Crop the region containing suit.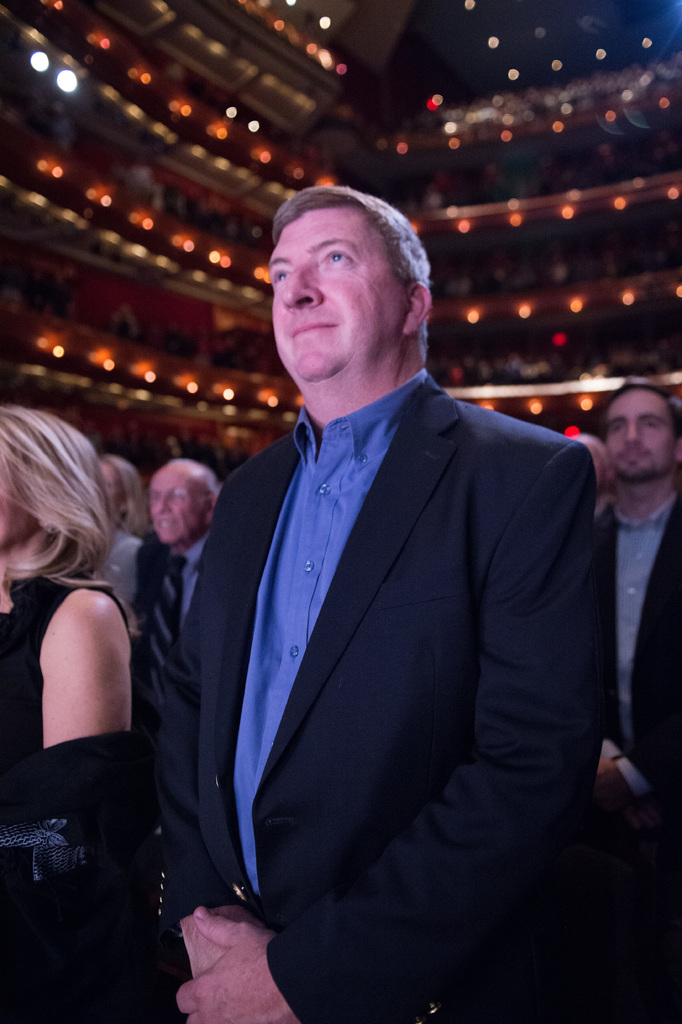
Crop region: 135:540:171:671.
